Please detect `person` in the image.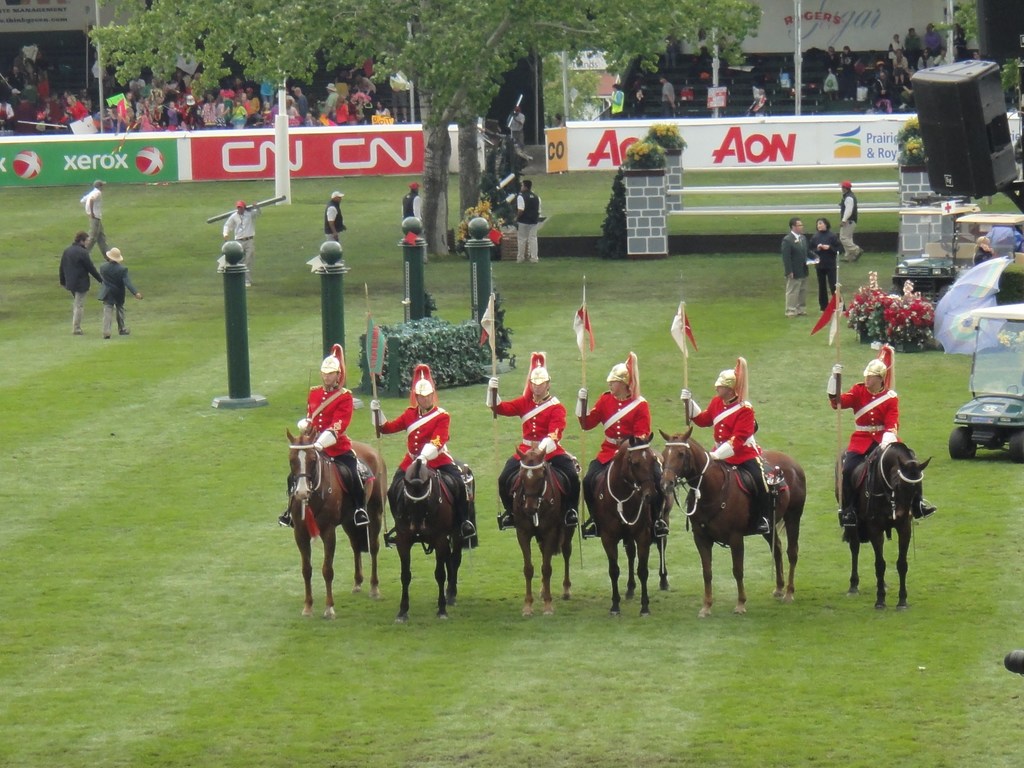
bbox(511, 183, 545, 265).
